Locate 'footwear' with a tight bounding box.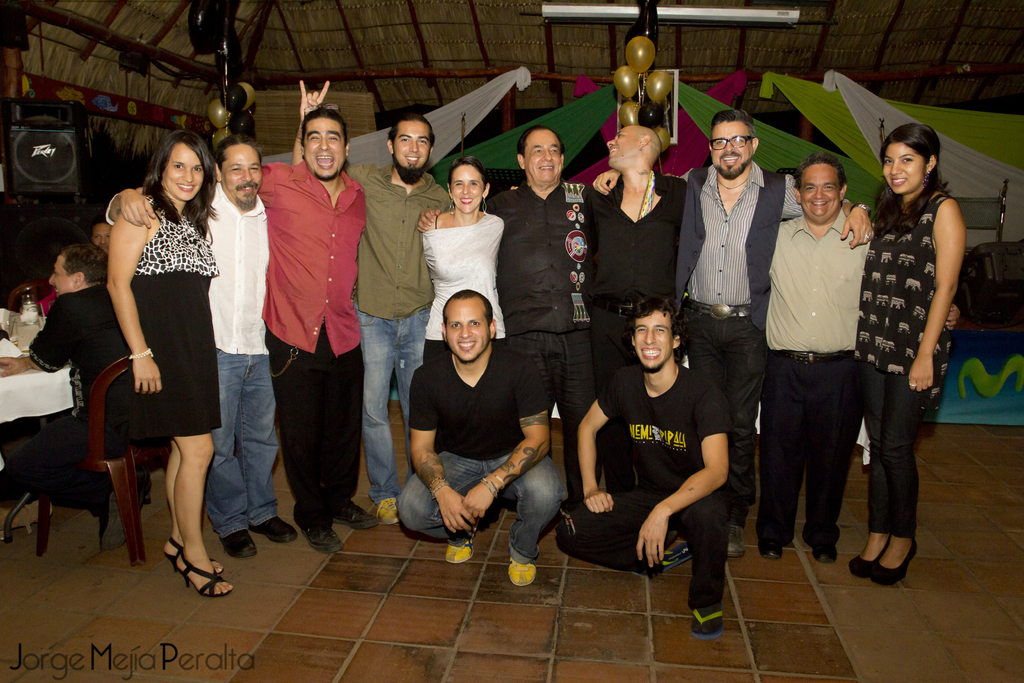
(left=303, top=518, right=344, bottom=552).
